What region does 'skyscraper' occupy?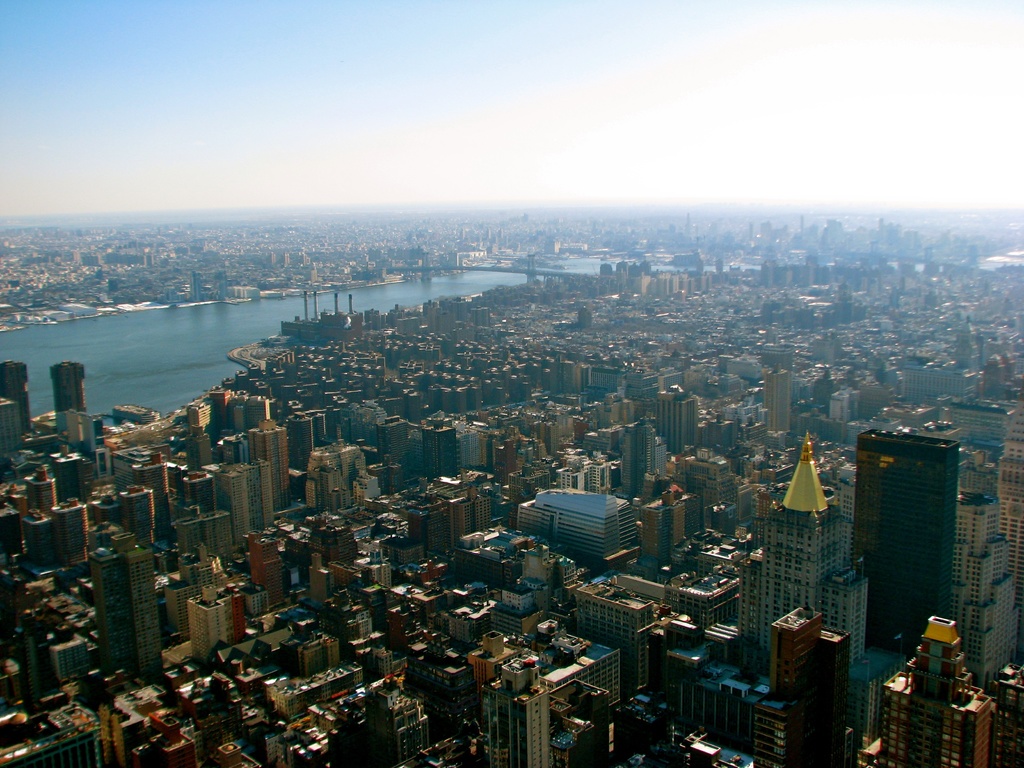
BBox(645, 481, 700, 552).
